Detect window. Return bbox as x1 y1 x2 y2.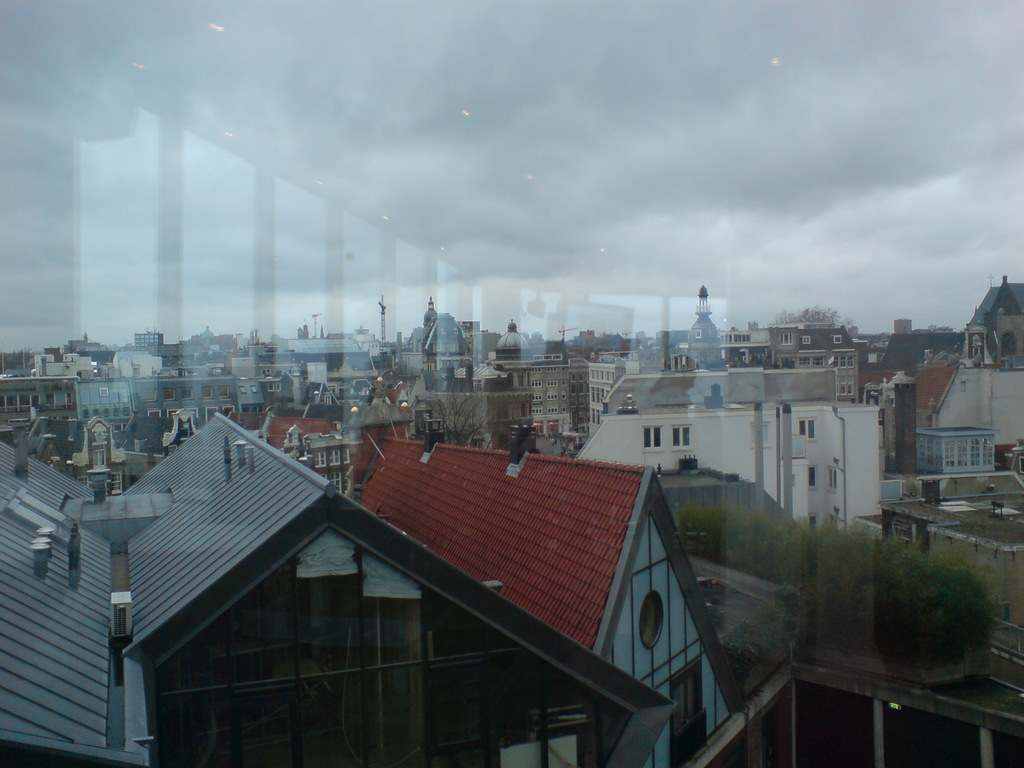
110 472 124 495.
